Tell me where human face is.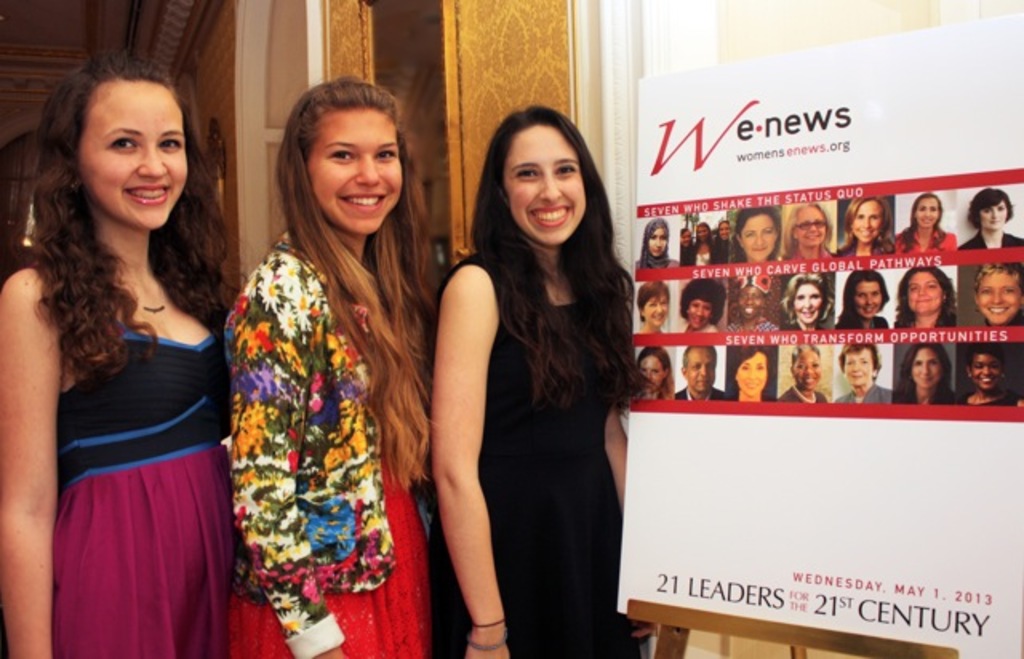
human face is at [left=75, top=78, right=189, bottom=226].
